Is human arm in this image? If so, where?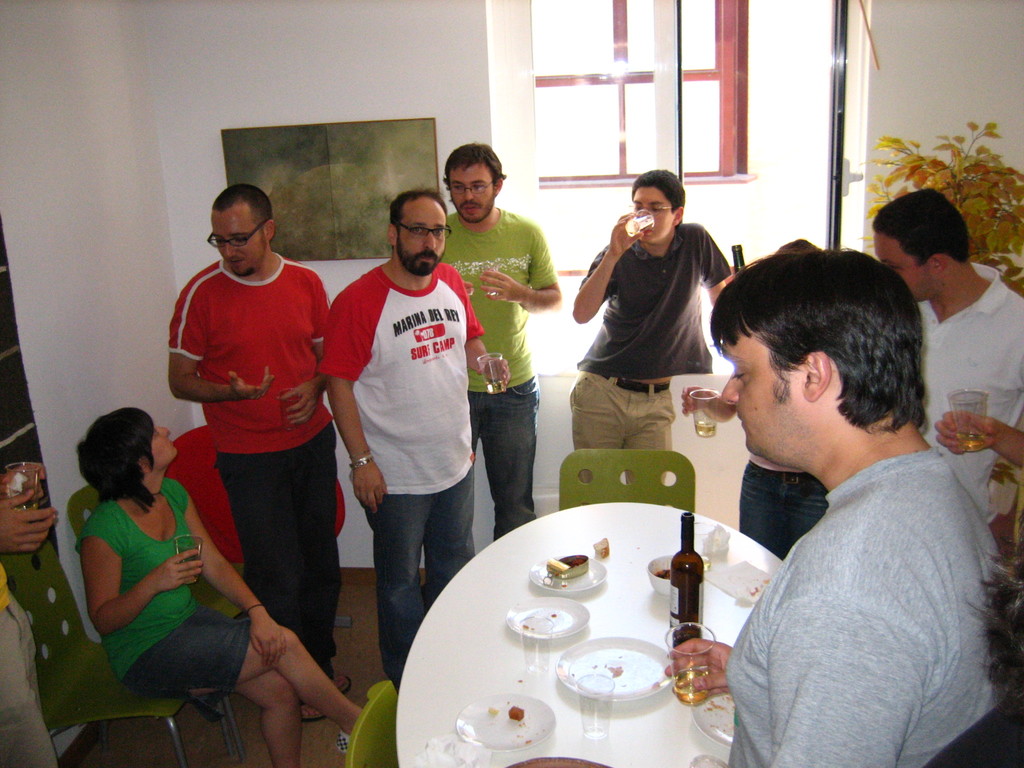
Yes, at <box>95,528,211,627</box>.
